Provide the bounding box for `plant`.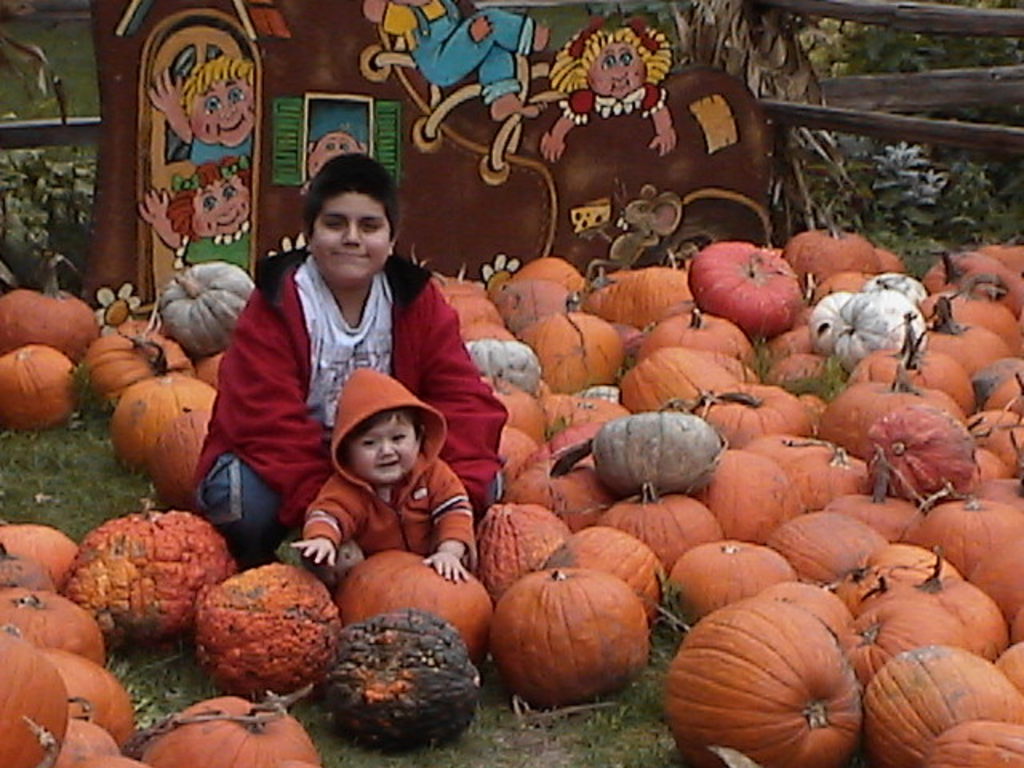
select_region(0, 107, 138, 322).
